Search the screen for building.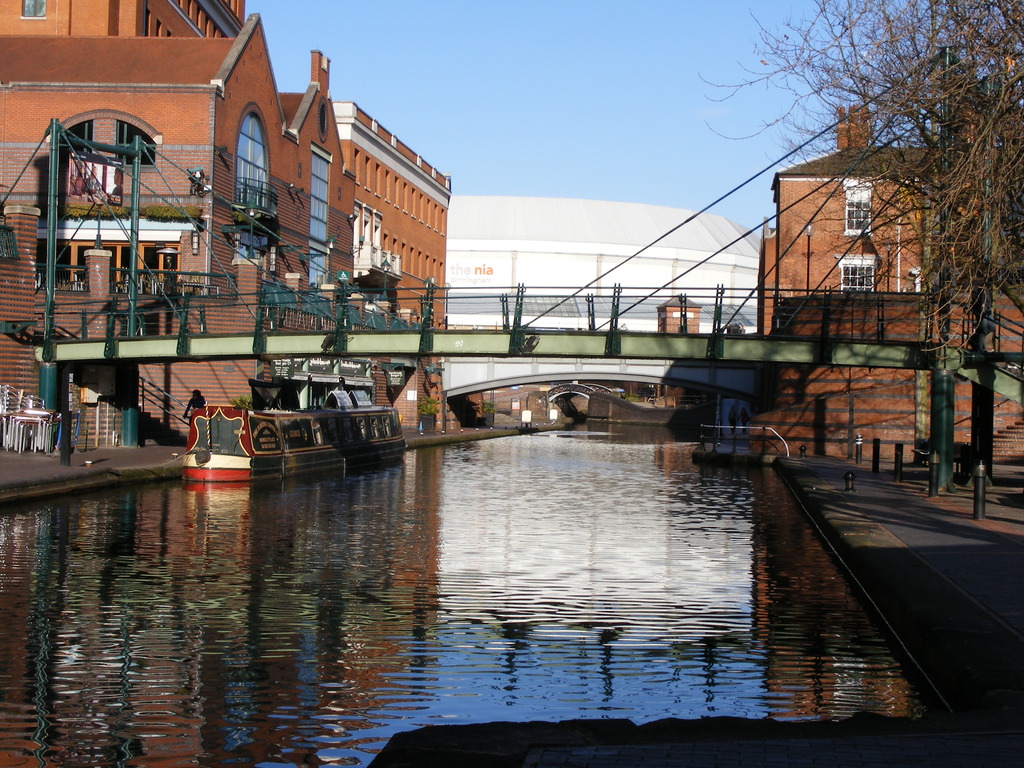
Found at [left=758, top=54, right=1023, bottom=466].
